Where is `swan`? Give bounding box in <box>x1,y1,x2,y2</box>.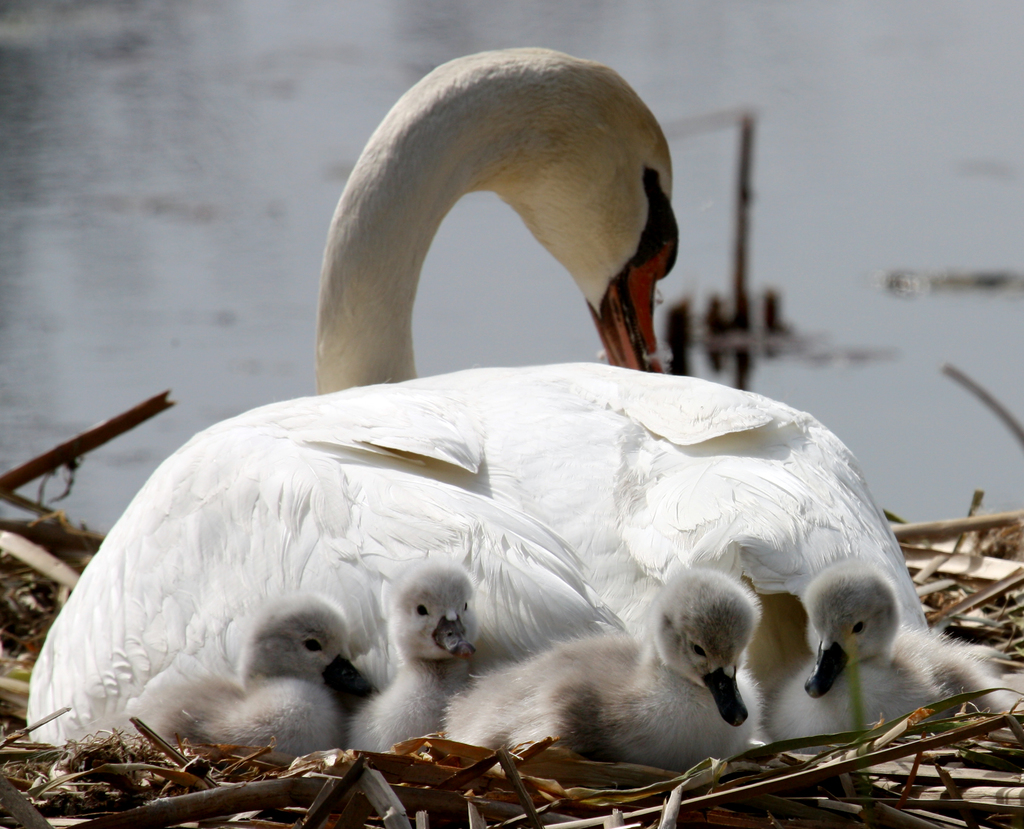
<box>769,556,1012,764</box>.
